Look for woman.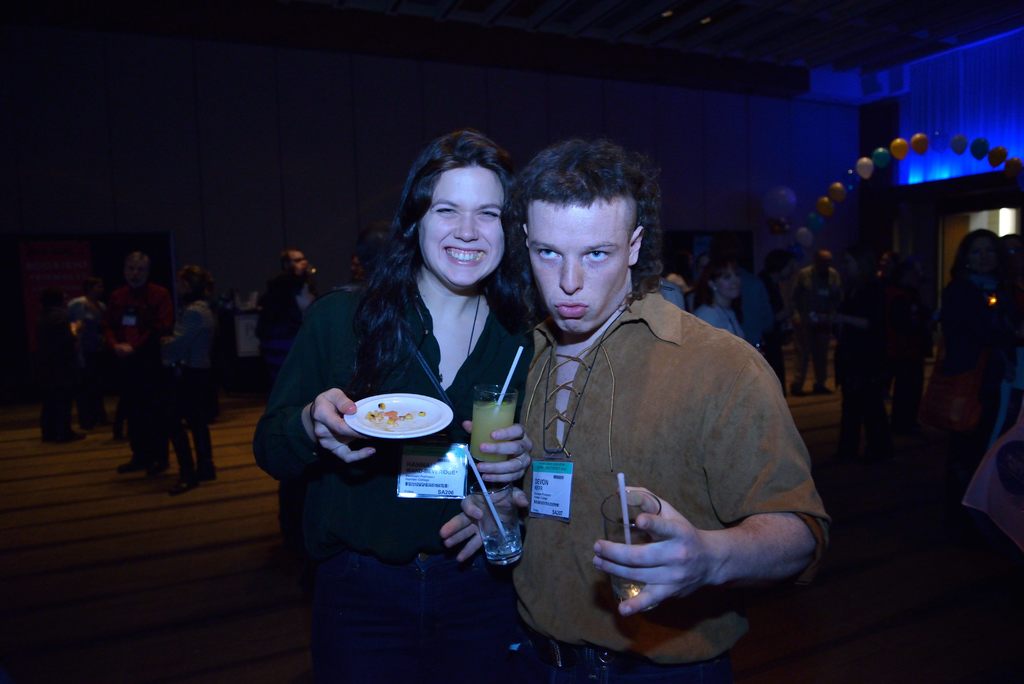
Found: (159,261,213,495).
